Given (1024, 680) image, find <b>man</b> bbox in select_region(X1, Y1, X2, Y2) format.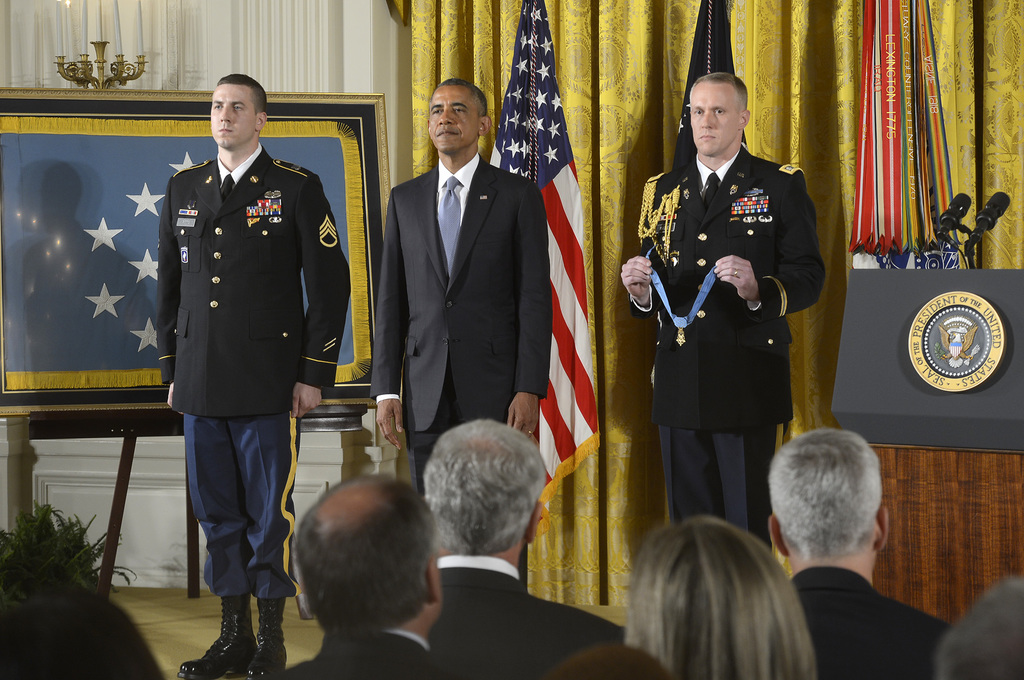
select_region(266, 468, 461, 679).
